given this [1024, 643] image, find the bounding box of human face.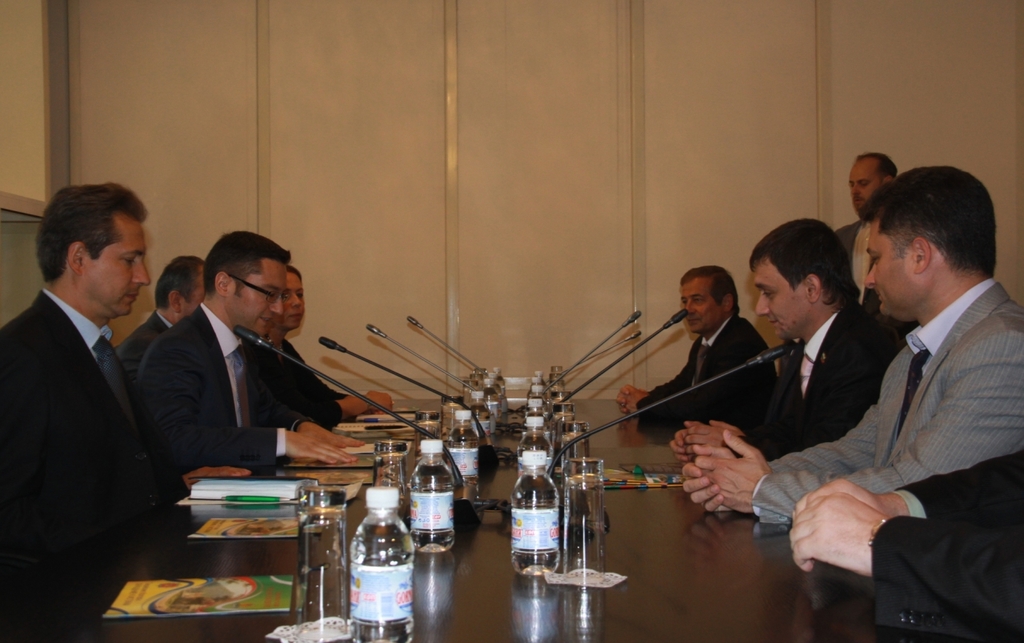
[left=681, top=282, right=722, bottom=336].
